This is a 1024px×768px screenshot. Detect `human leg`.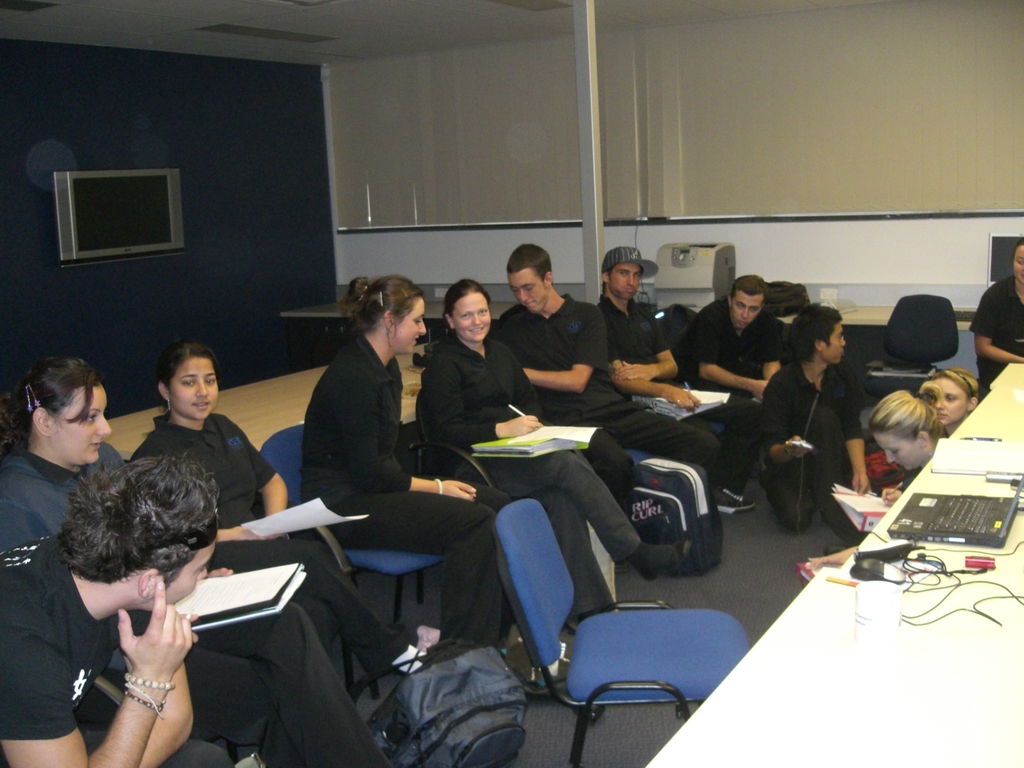
[left=453, top=454, right=693, bottom=582].
